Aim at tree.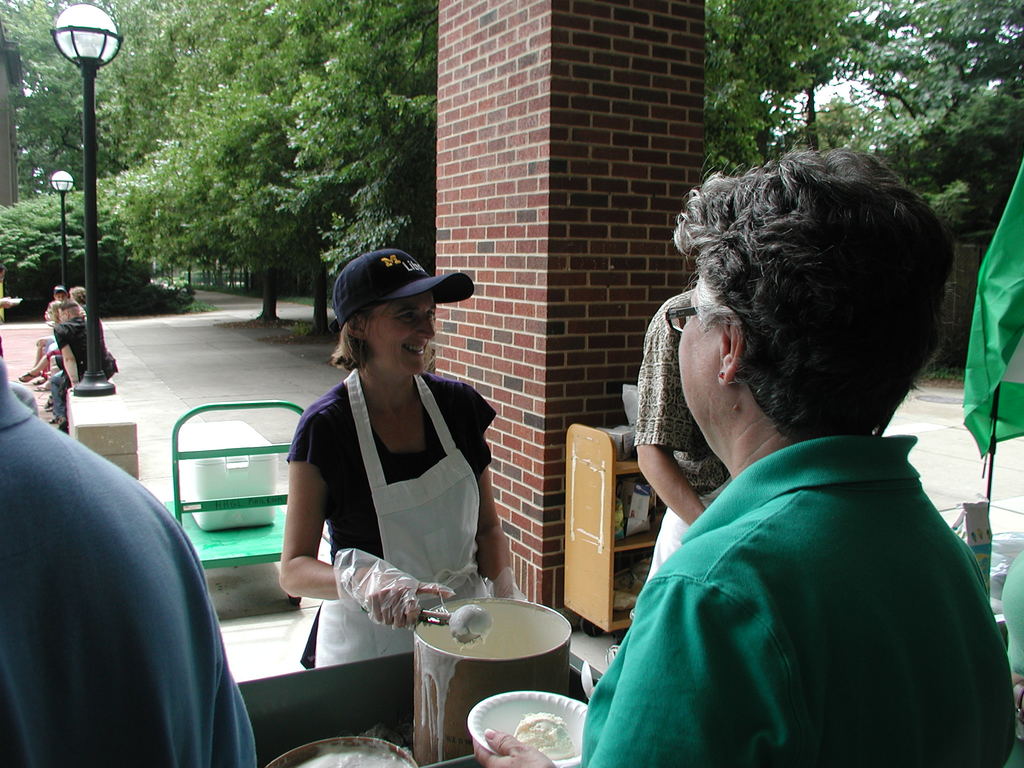
Aimed at <region>833, 0, 1023, 253</region>.
